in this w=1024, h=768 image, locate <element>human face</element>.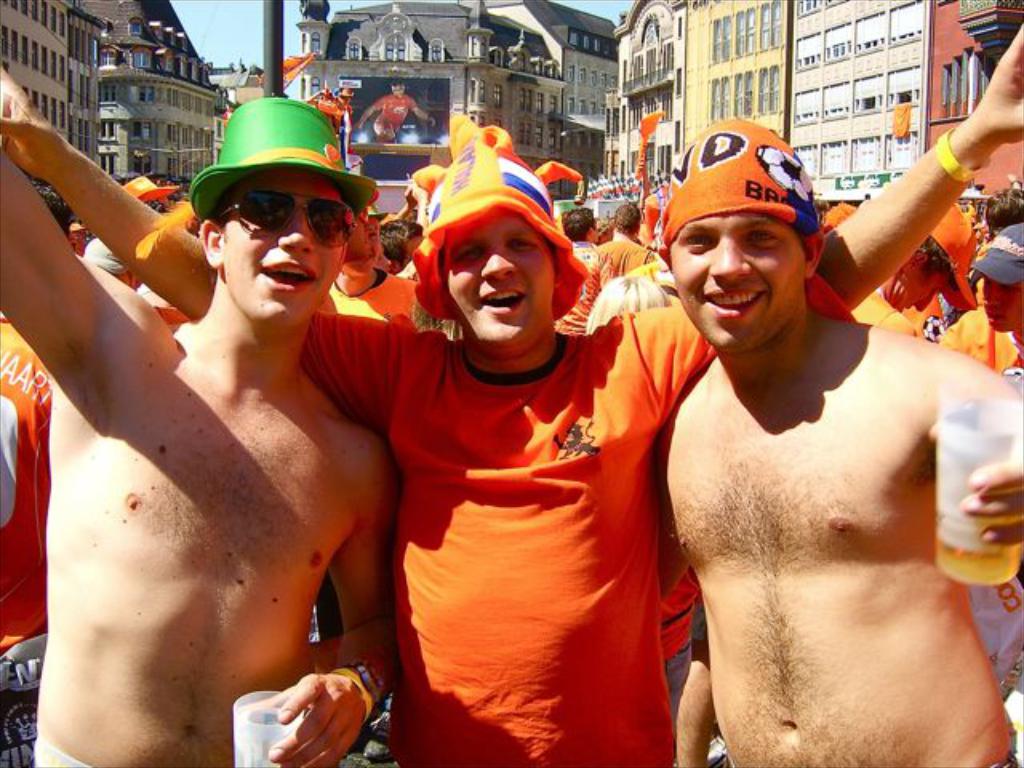
Bounding box: [979, 275, 1022, 333].
